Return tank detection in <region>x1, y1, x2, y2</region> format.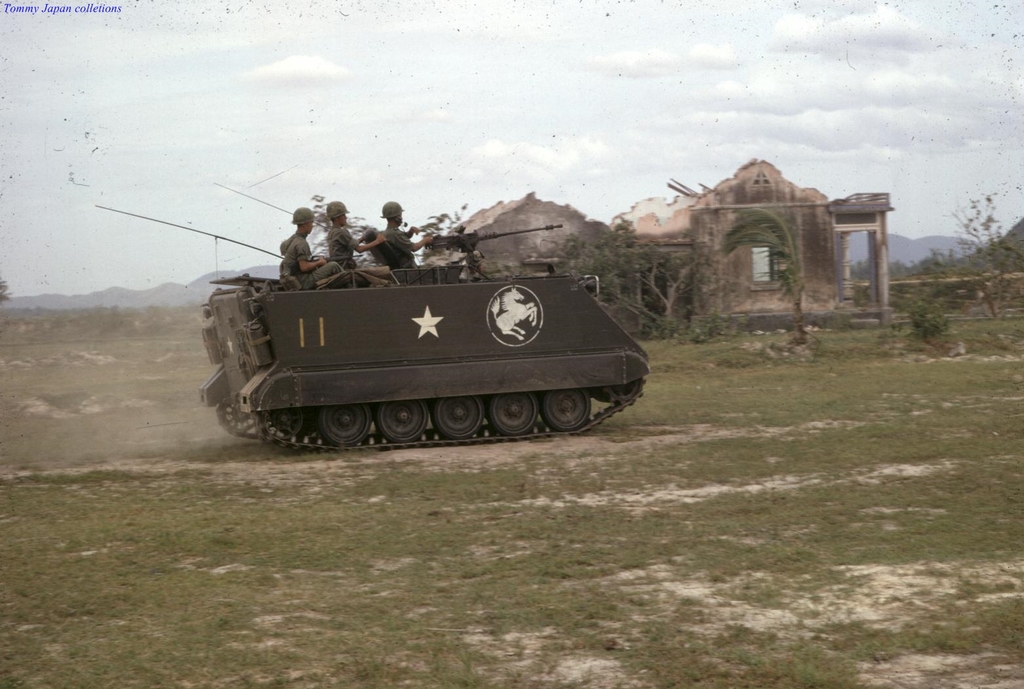
<region>92, 180, 649, 453</region>.
